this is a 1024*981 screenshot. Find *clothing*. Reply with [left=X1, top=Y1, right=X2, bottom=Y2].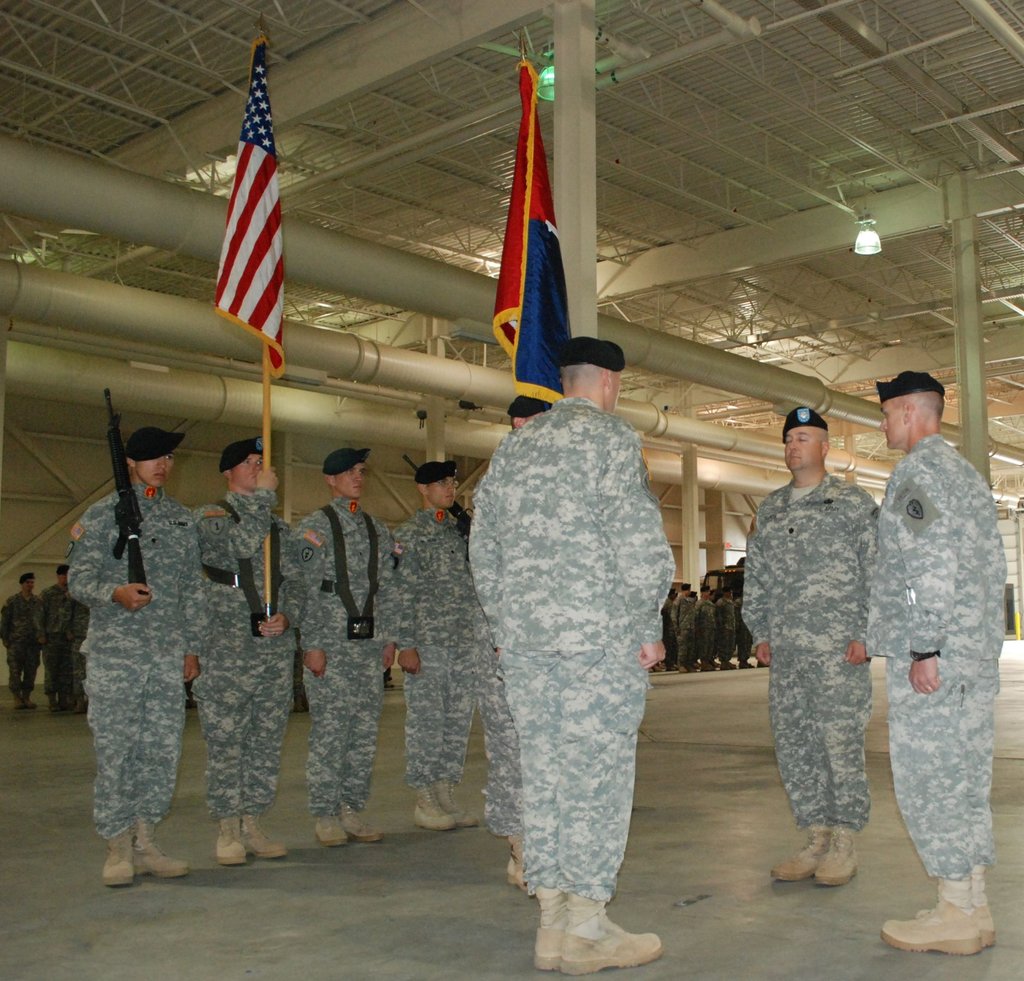
[left=199, top=487, right=298, bottom=818].
